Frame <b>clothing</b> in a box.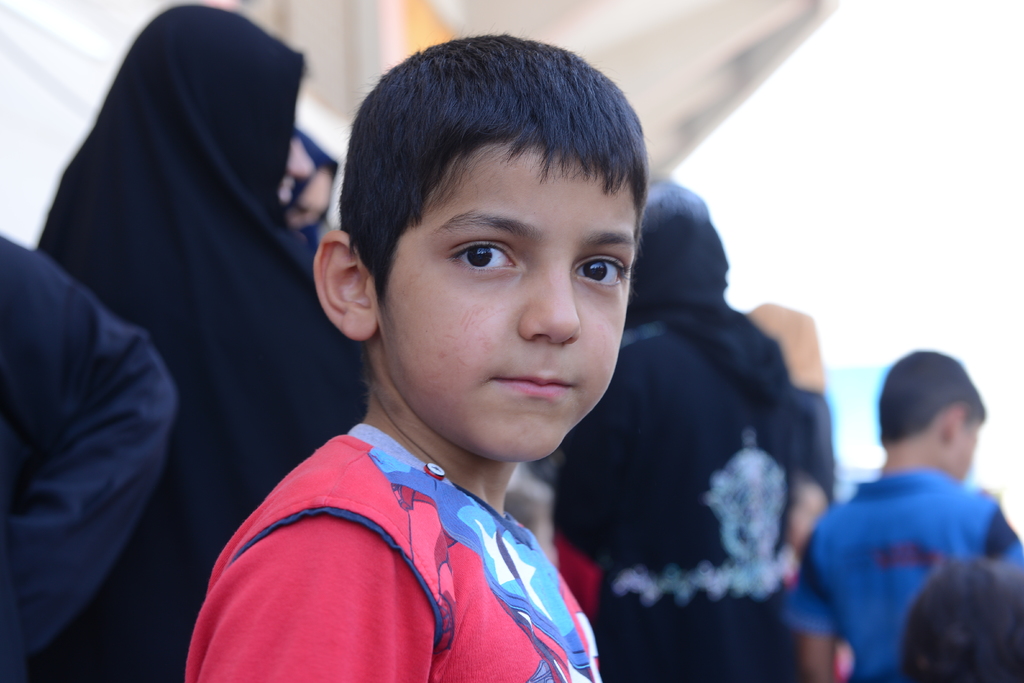
x1=557, y1=175, x2=836, y2=682.
